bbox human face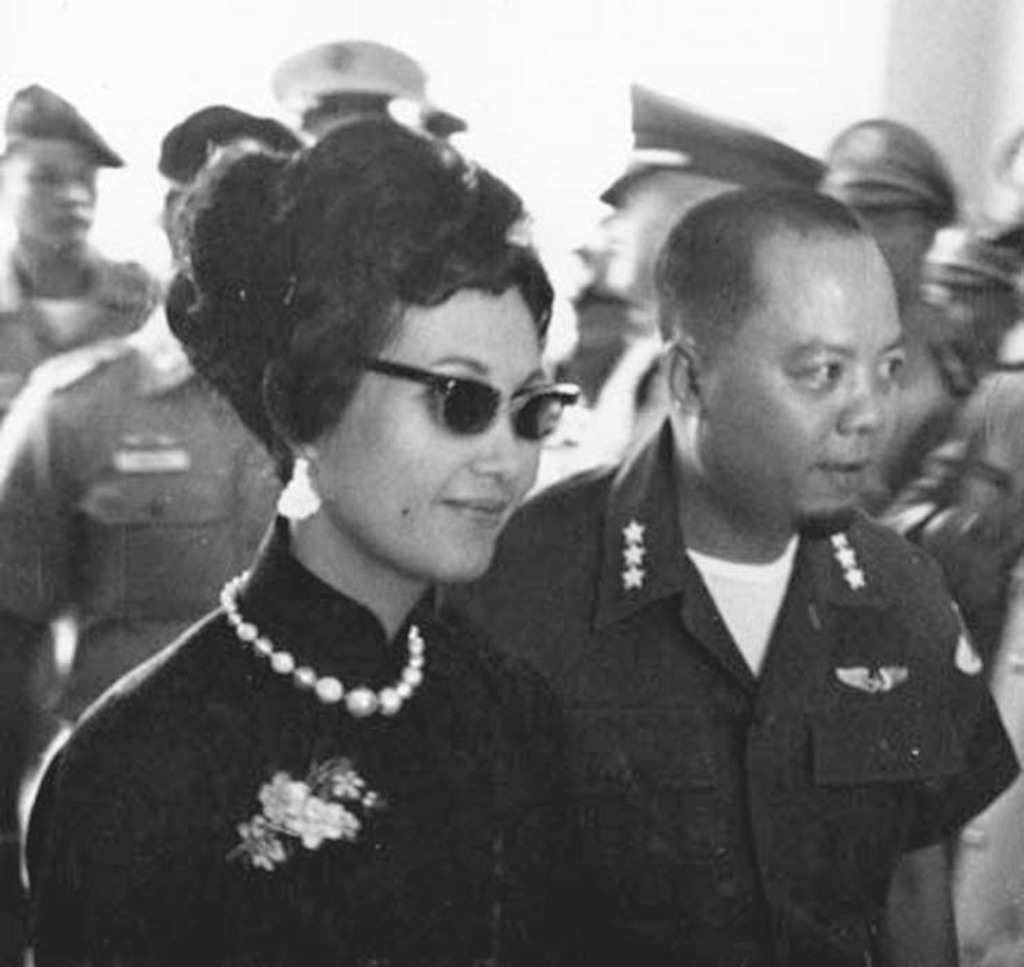
<bbox>605, 180, 684, 298</bbox>
